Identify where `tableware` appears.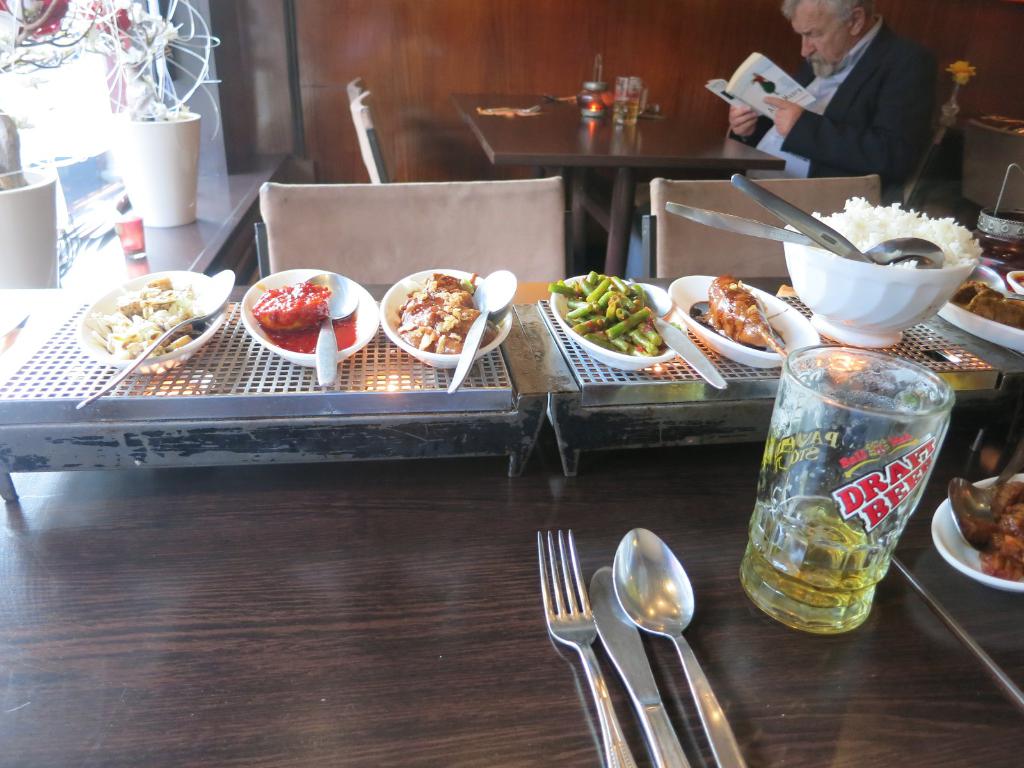
Appears at bbox(376, 269, 513, 372).
